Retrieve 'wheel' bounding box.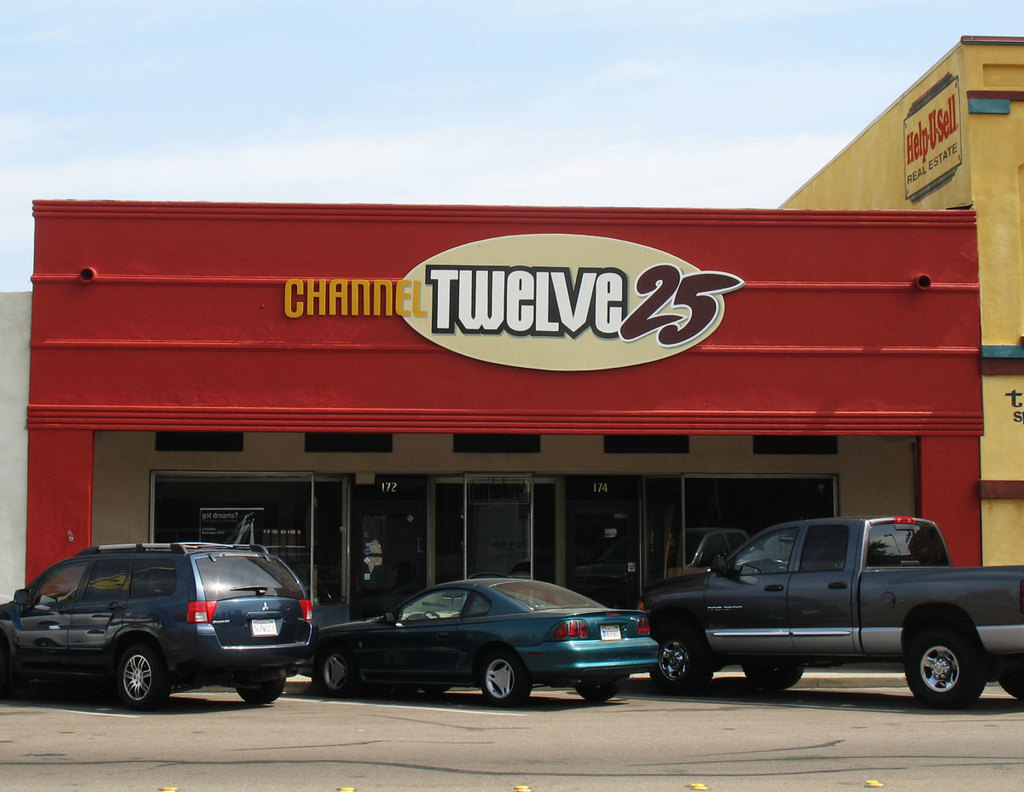
Bounding box: {"x1": 898, "y1": 629, "x2": 980, "y2": 702}.
